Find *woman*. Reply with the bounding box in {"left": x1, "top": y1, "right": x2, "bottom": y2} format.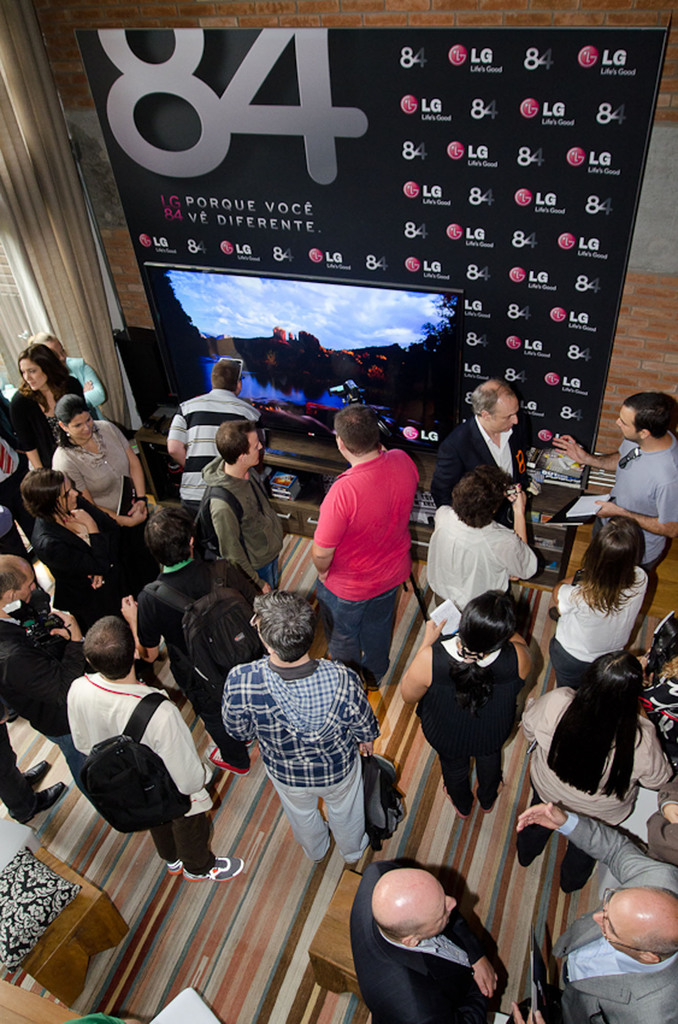
{"left": 395, "top": 586, "right": 537, "bottom": 818}.
